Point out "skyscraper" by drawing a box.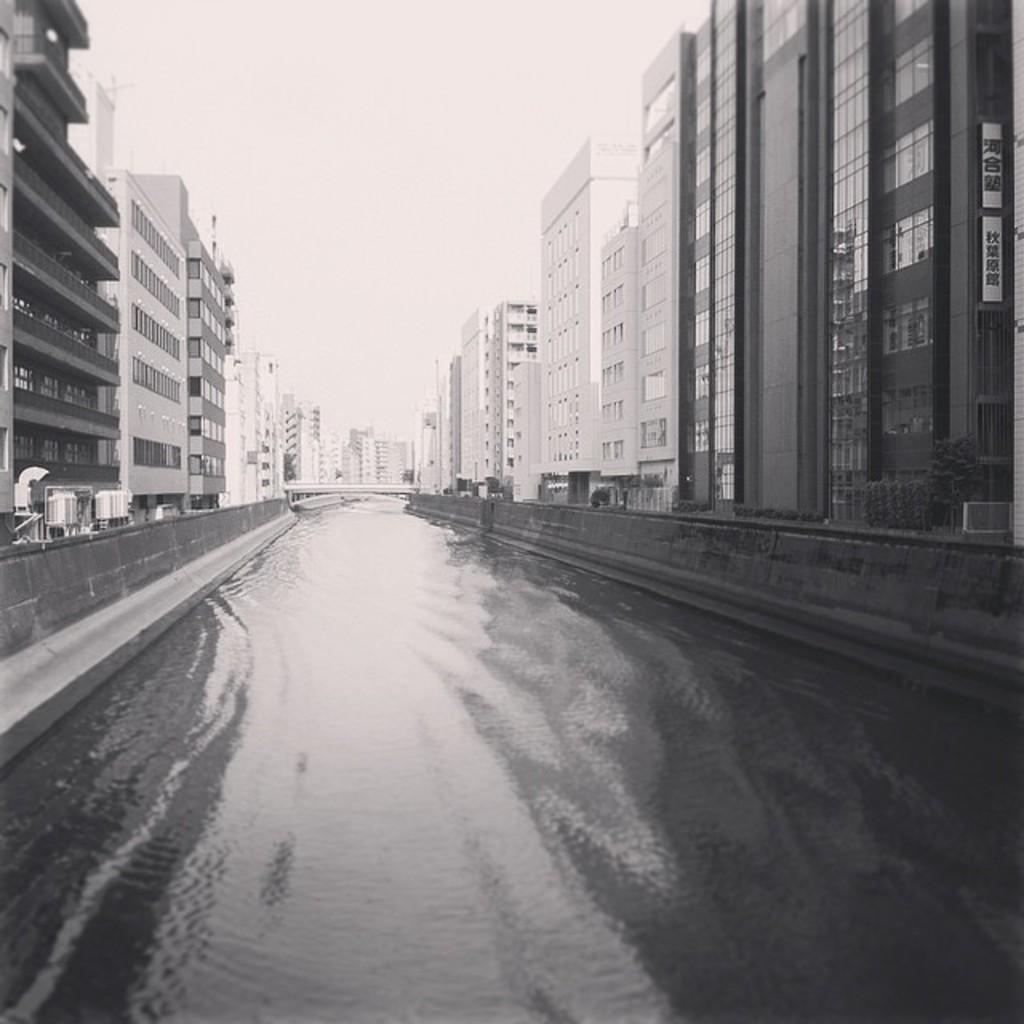
(left=451, top=304, right=494, bottom=486).
